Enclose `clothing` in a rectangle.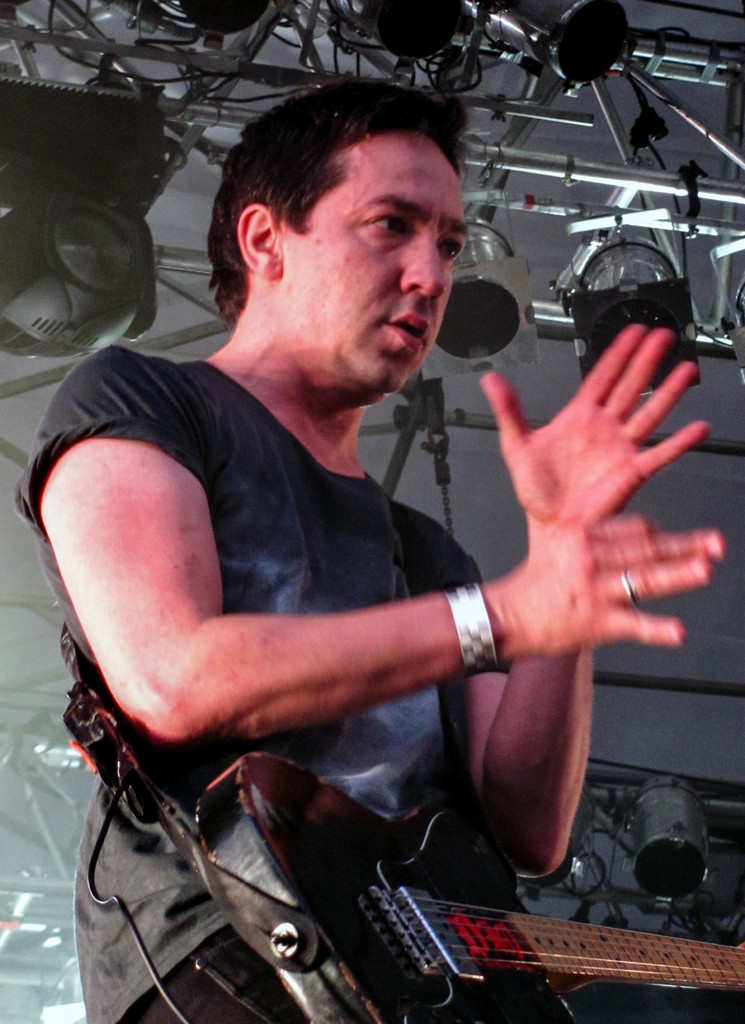
(left=22, top=370, right=509, bottom=1022).
